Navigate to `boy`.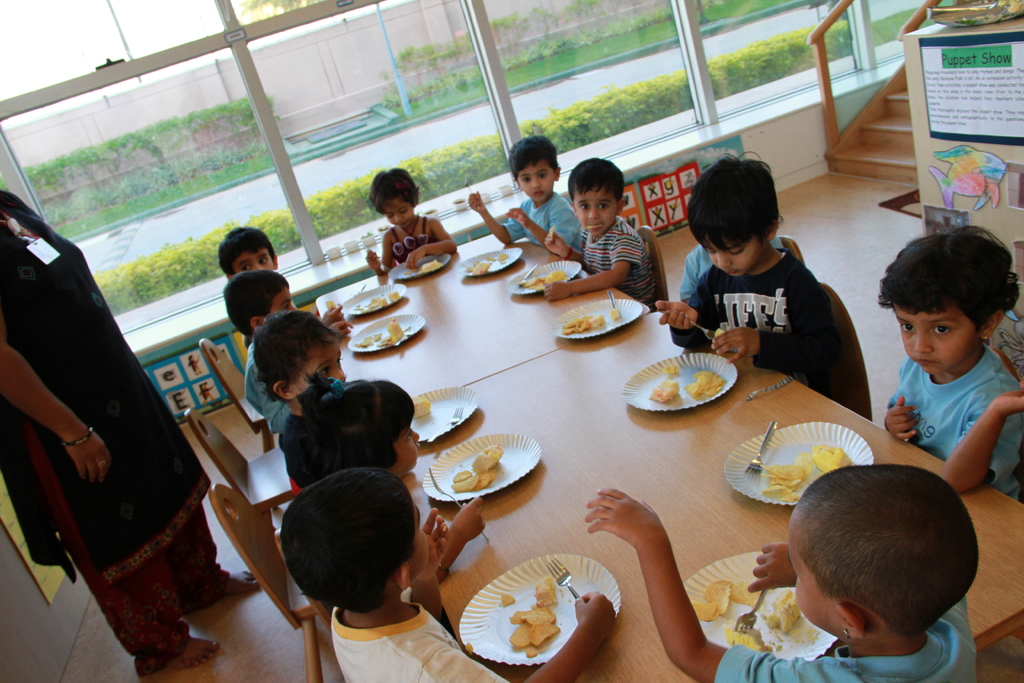
Navigation target: 470:139:586:262.
